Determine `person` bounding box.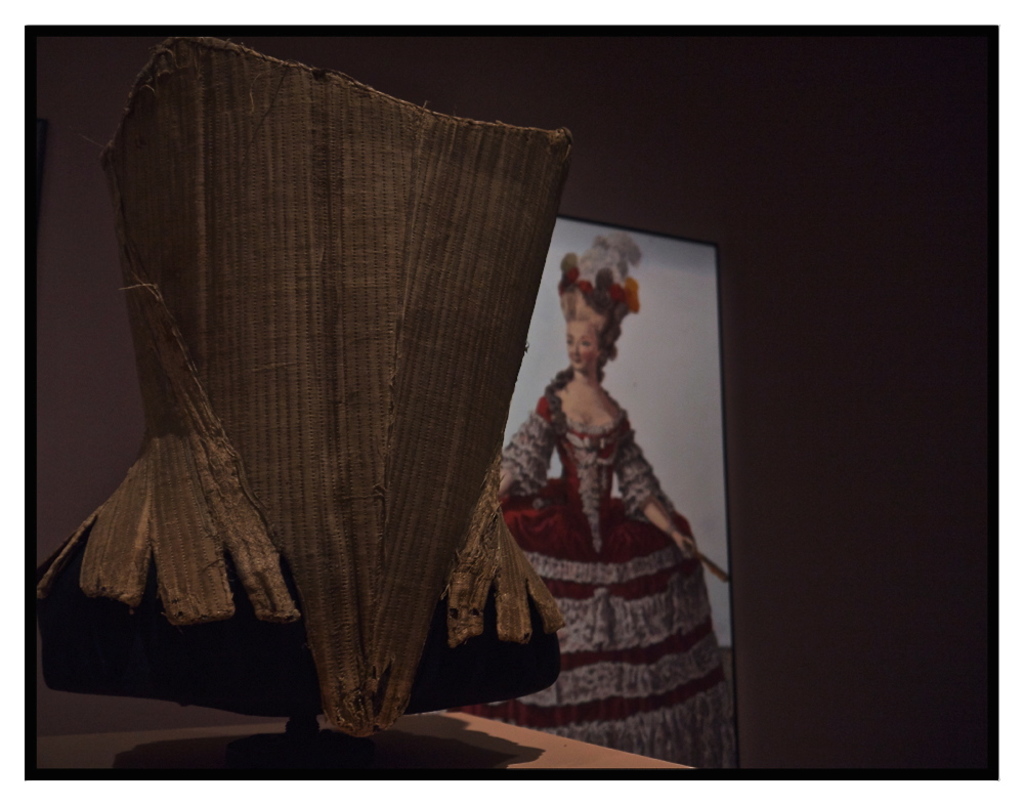
Determined: [478, 229, 703, 746].
